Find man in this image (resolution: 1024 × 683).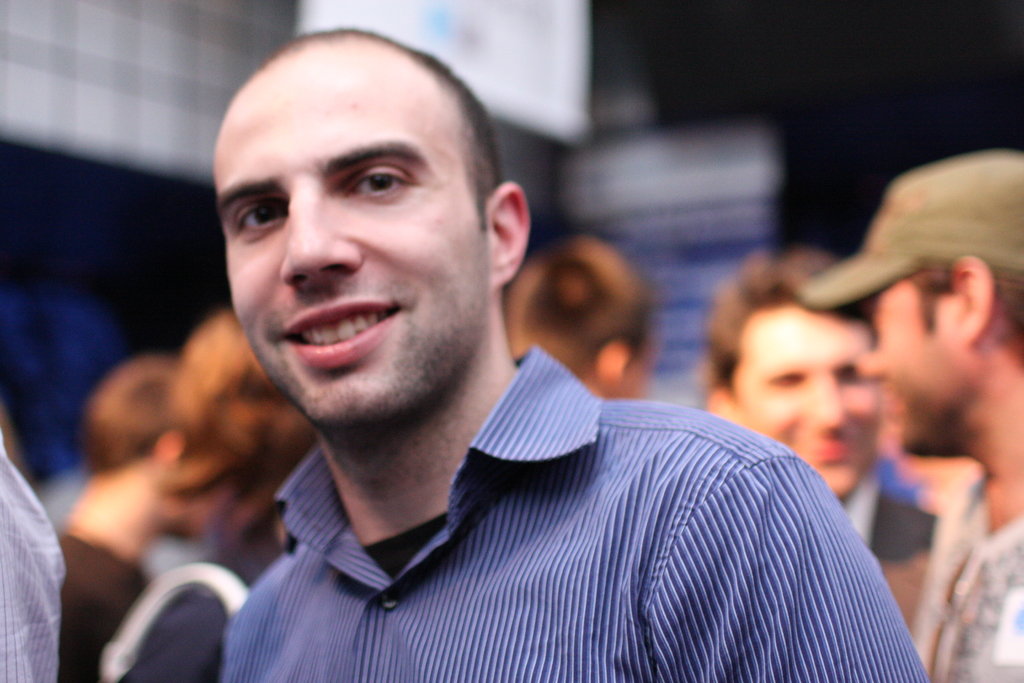
left=45, top=356, right=216, bottom=682.
